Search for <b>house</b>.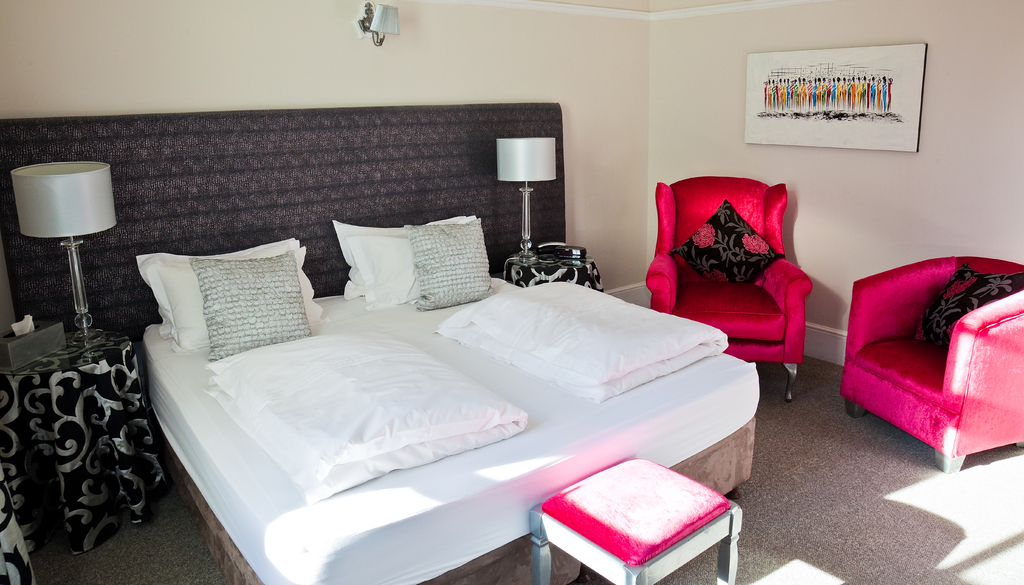
Found at crop(0, 2, 1023, 584).
